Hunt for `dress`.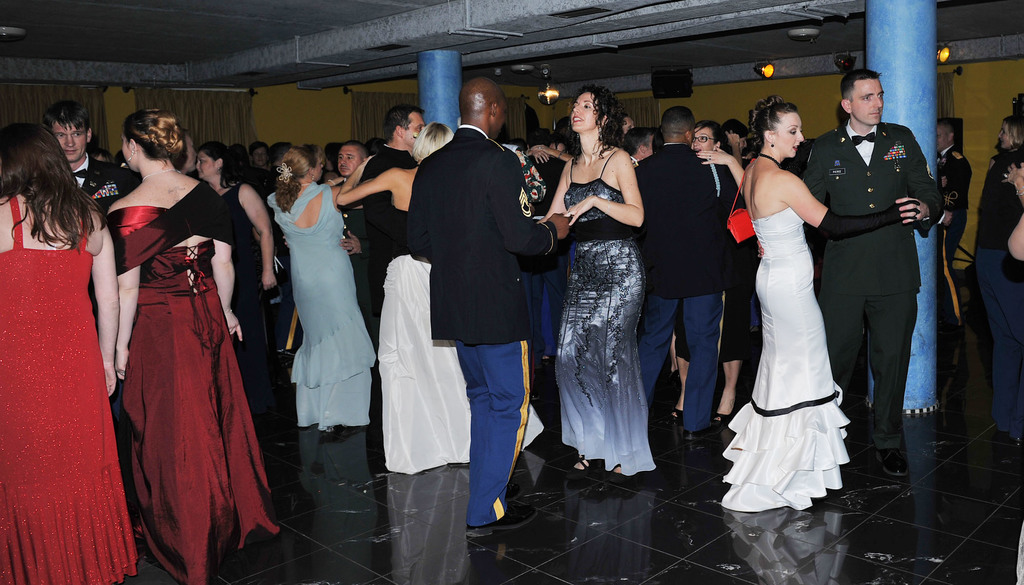
Hunted down at detection(266, 180, 376, 423).
